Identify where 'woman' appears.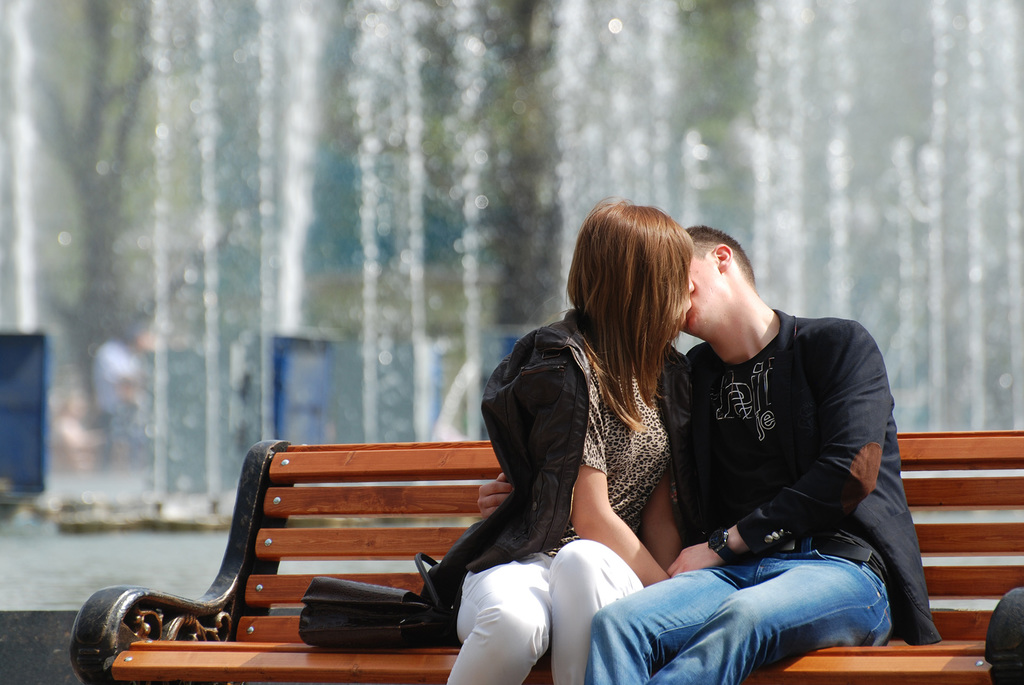
Appears at 431:201:693:684.
